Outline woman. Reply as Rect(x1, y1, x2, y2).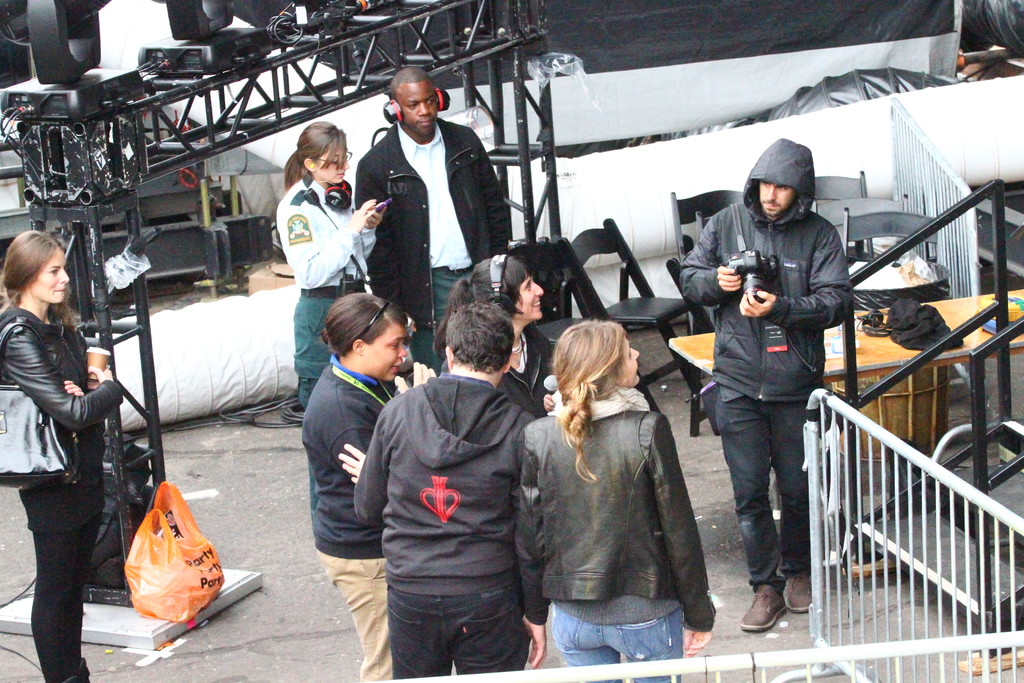
Rect(504, 318, 719, 659).
